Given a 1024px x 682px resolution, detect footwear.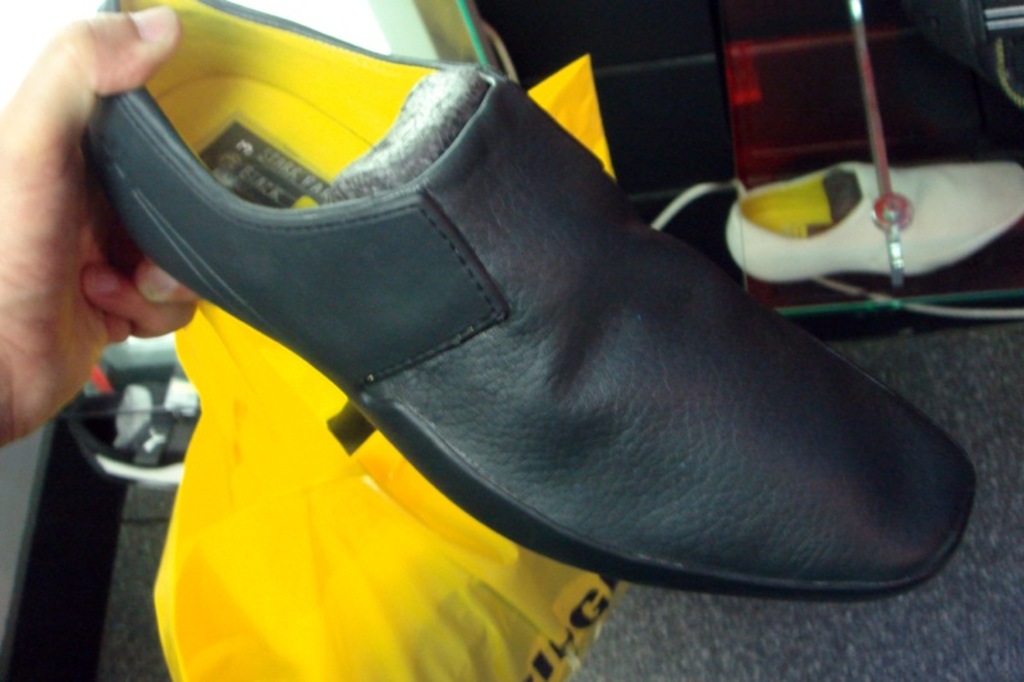
(x1=716, y1=159, x2=1023, y2=293).
